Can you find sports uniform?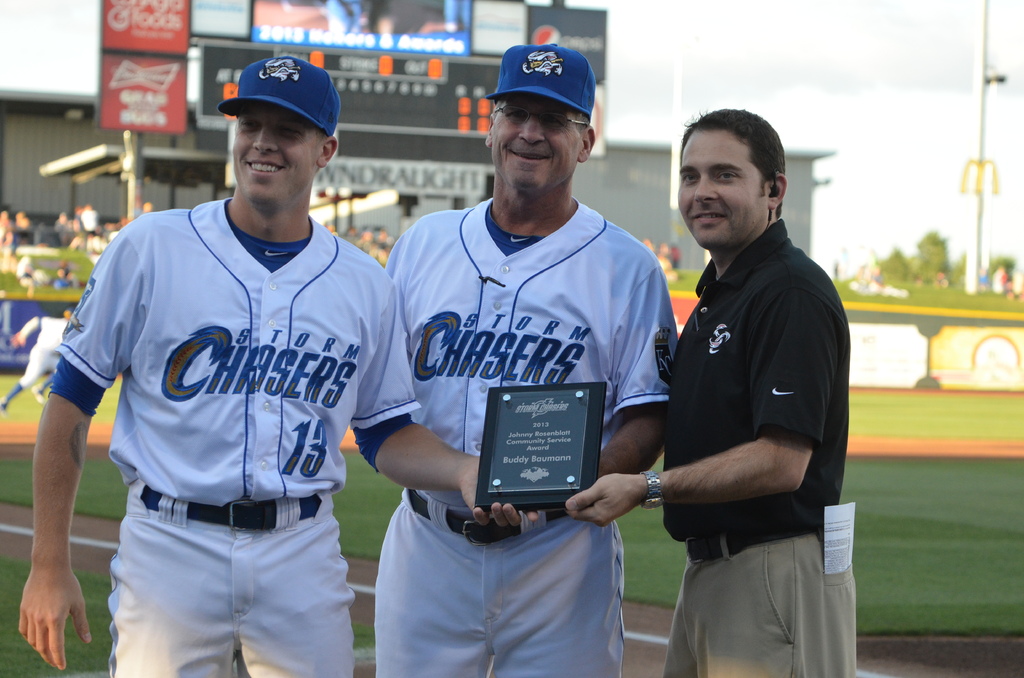
Yes, bounding box: 662,220,856,675.
